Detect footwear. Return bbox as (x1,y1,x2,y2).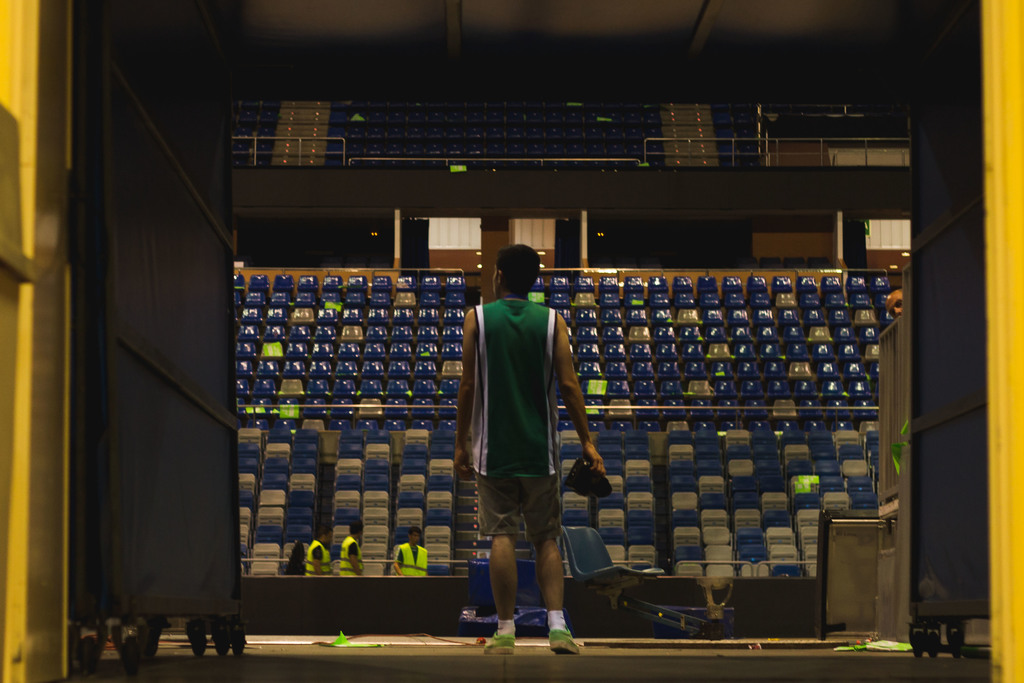
(482,636,516,654).
